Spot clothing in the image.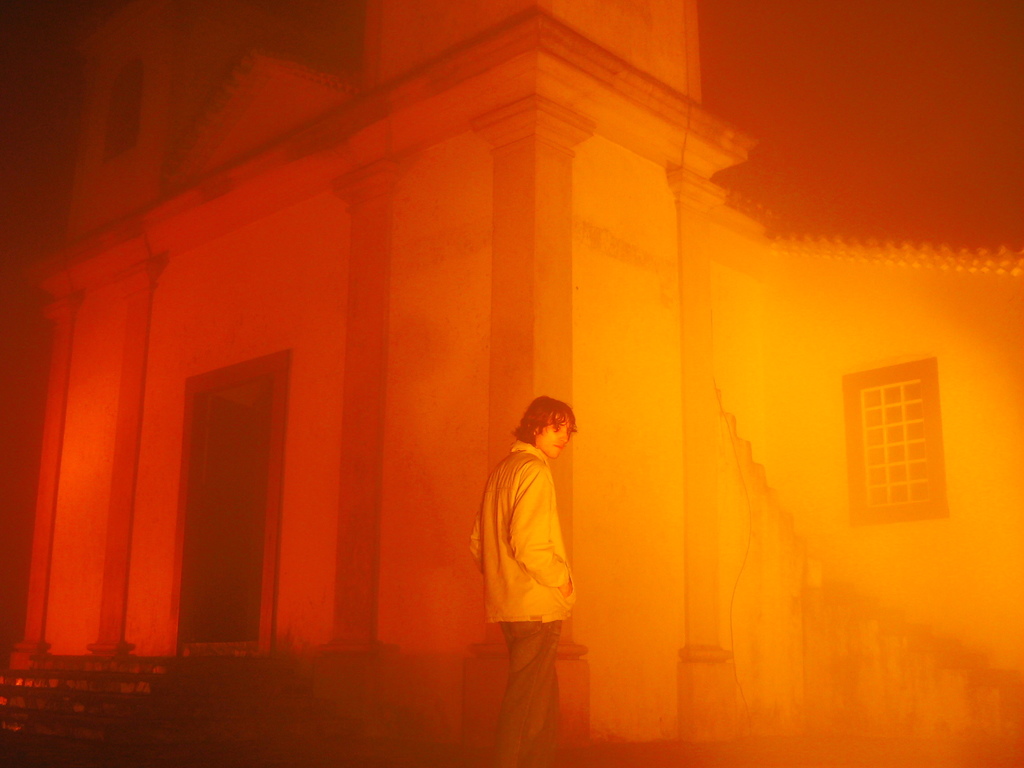
clothing found at detection(456, 418, 573, 666).
